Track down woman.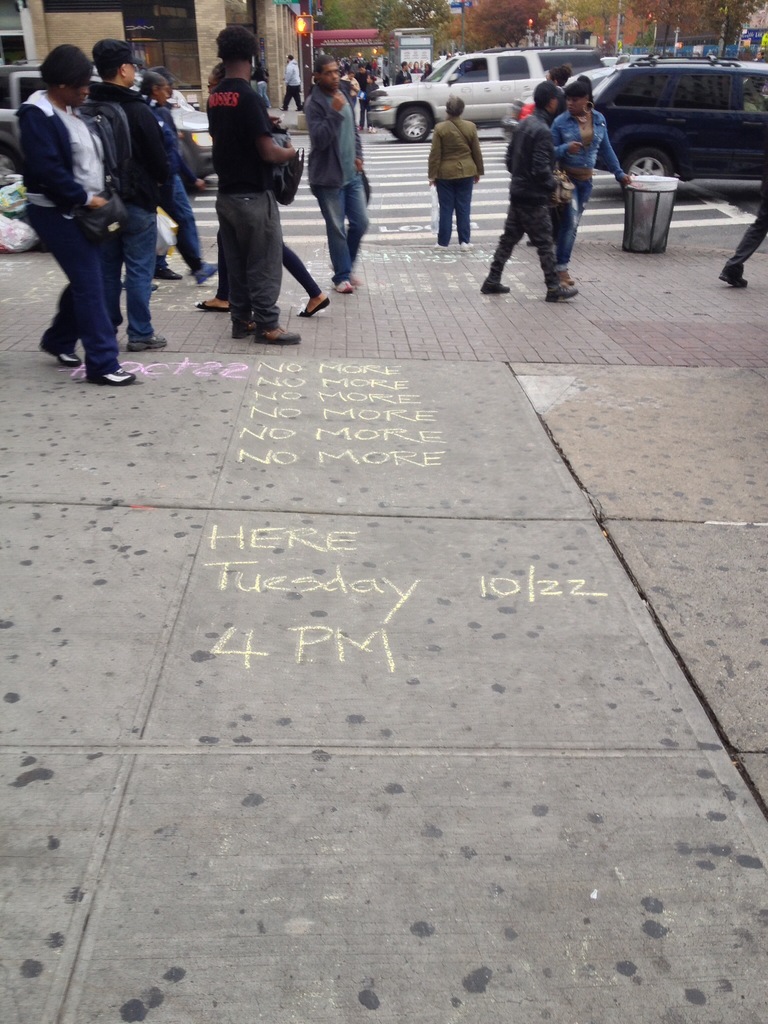
Tracked to 396:60:413:84.
